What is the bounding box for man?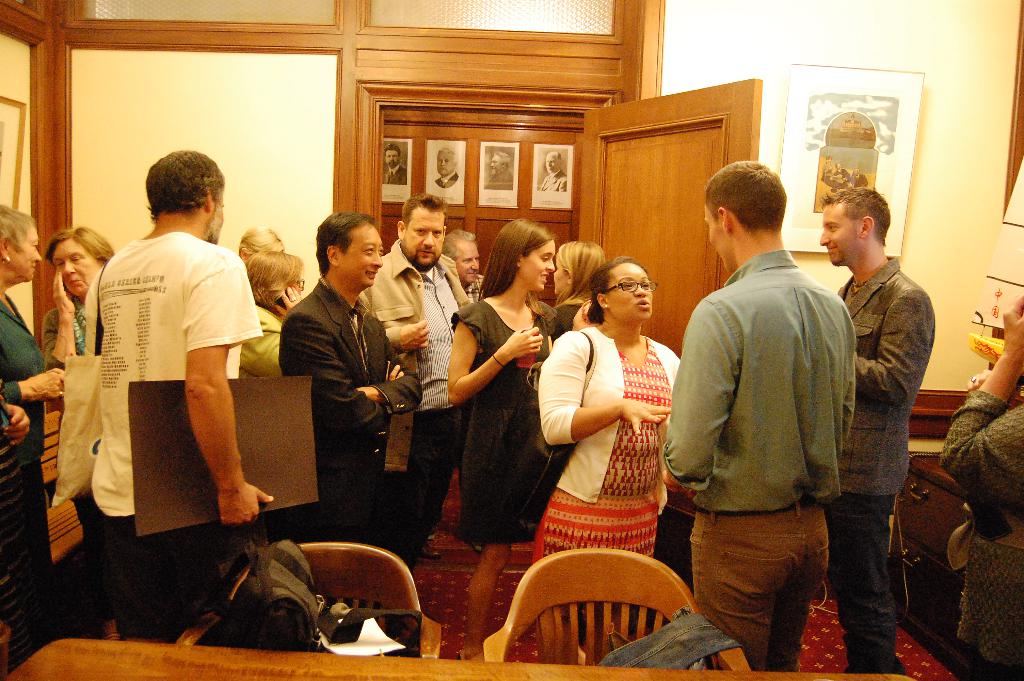
bbox(281, 213, 423, 537).
